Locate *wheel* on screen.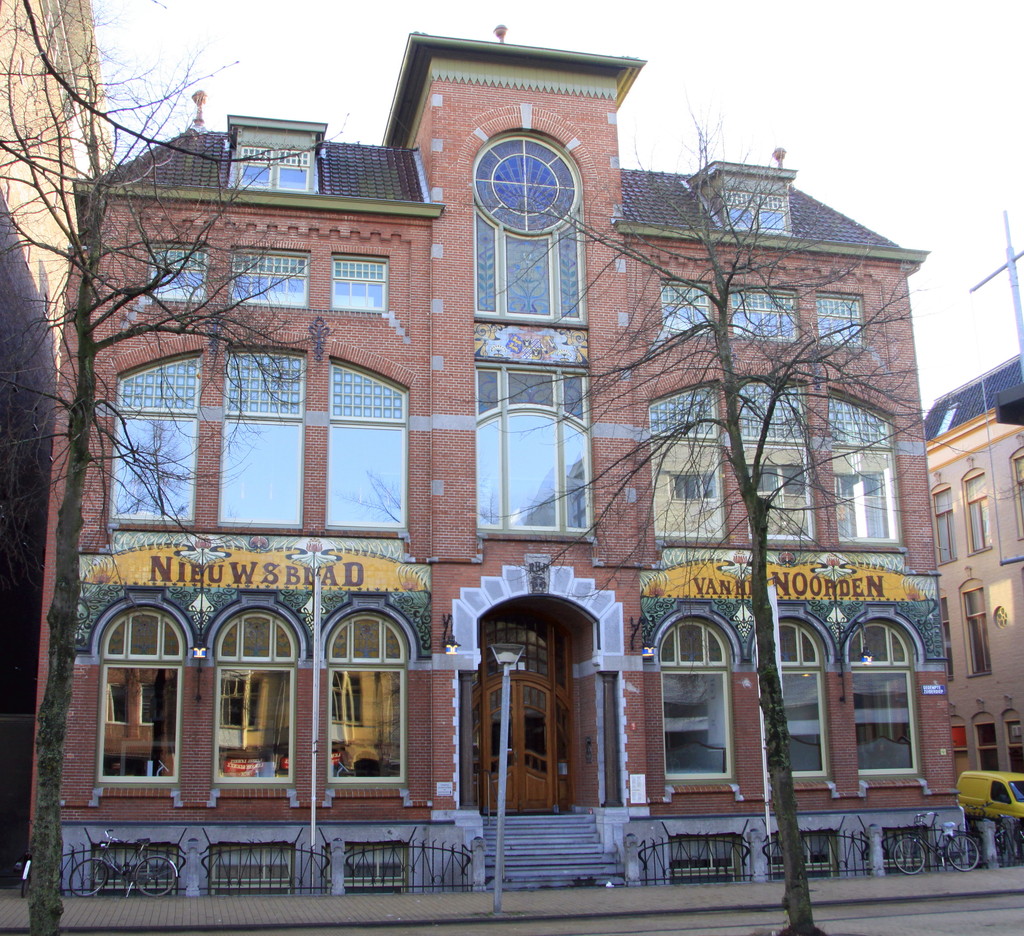
On screen at locate(893, 833, 923, 879).
